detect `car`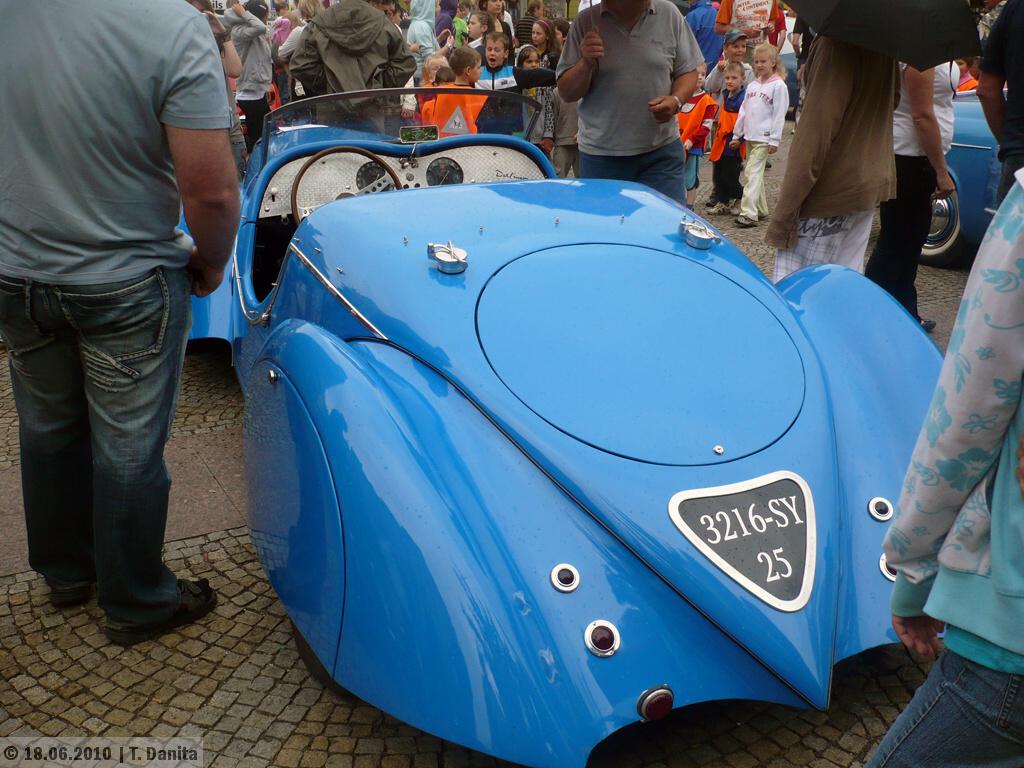
locate(924, 87, 1011, 273)
